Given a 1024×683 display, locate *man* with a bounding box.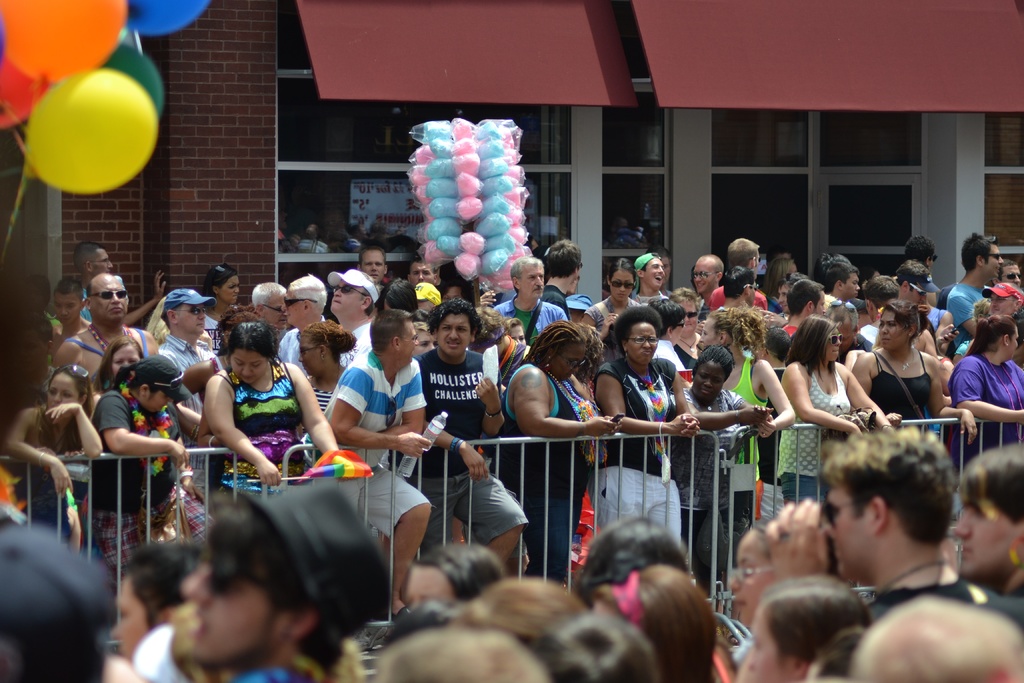
Located: <box>542,242,584,323</box>.
